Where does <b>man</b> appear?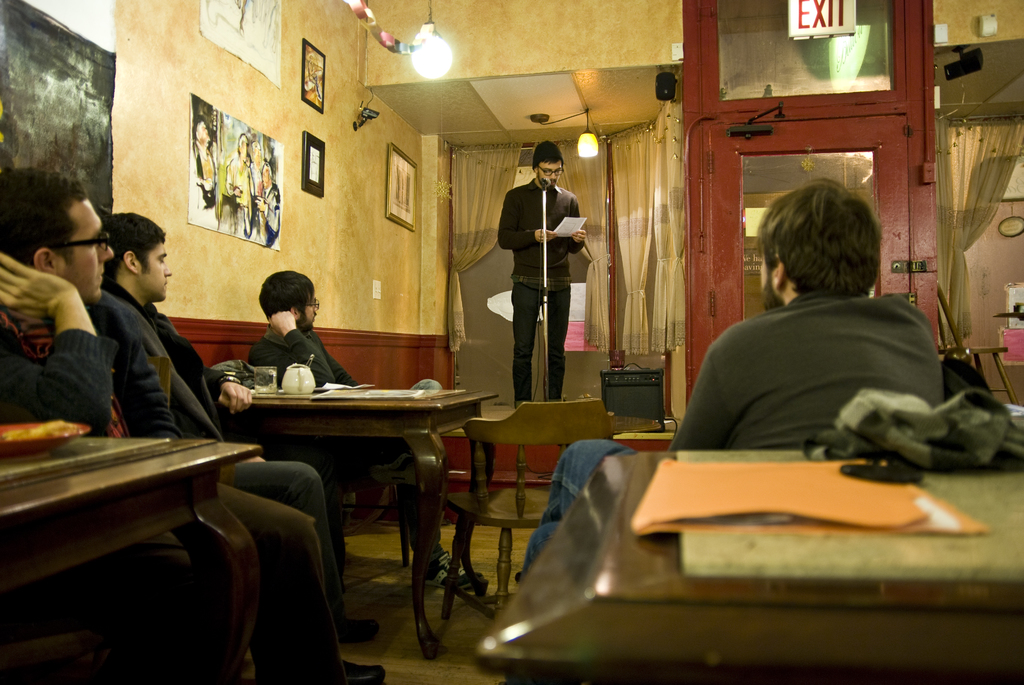
Appears at rect(246, 270, 490, 594).
